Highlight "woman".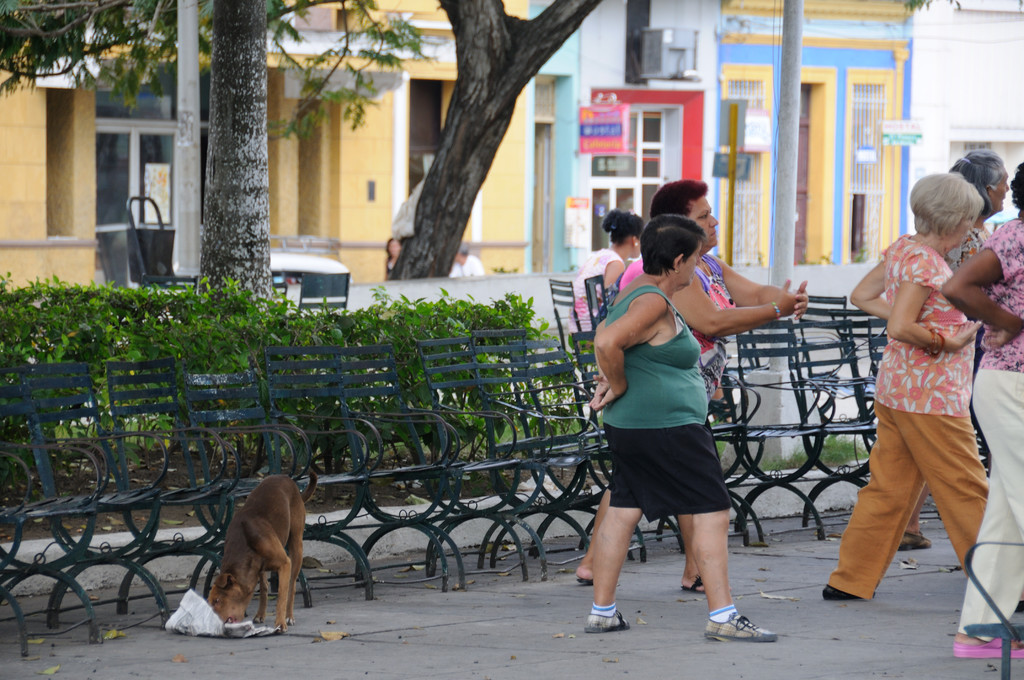
Highlighted region: bbox(585, 215, 780, 644).
